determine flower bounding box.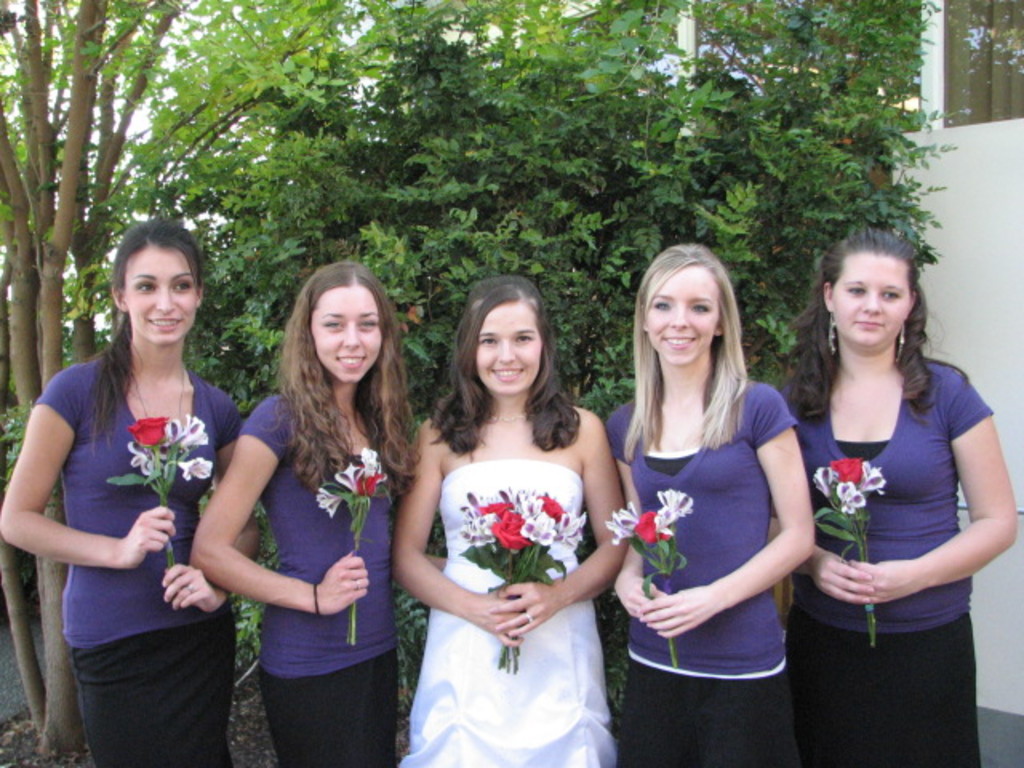
Determined: 653/490/694/526.
